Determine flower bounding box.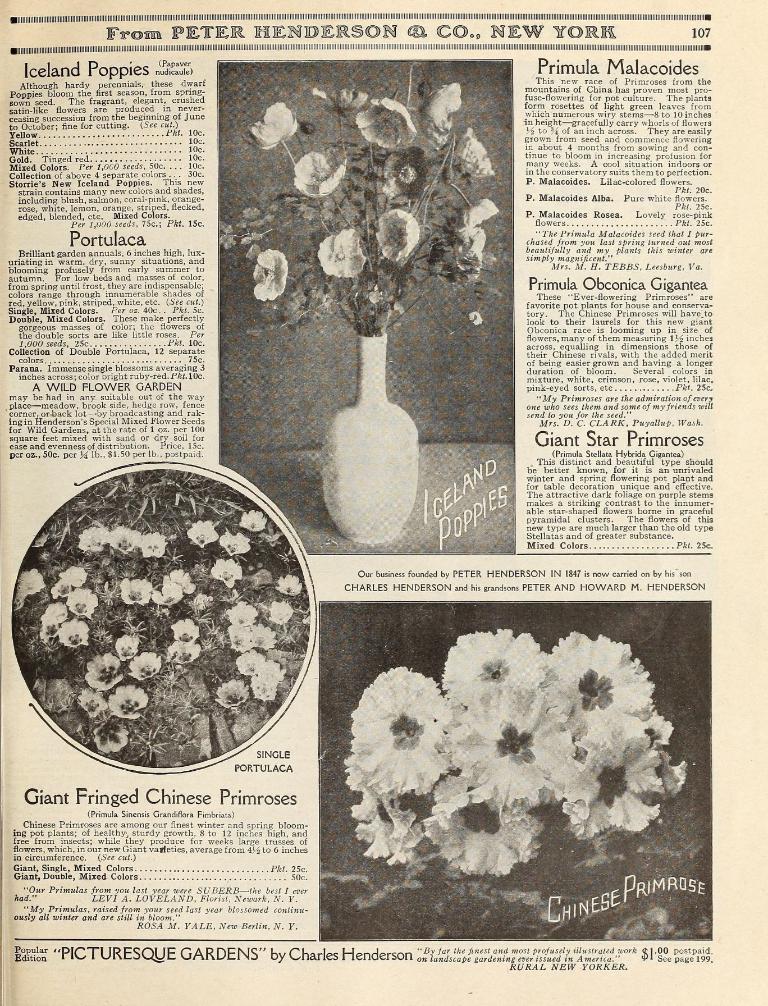
Determined: x1=277, y1=575, x2=303, y2=596.
